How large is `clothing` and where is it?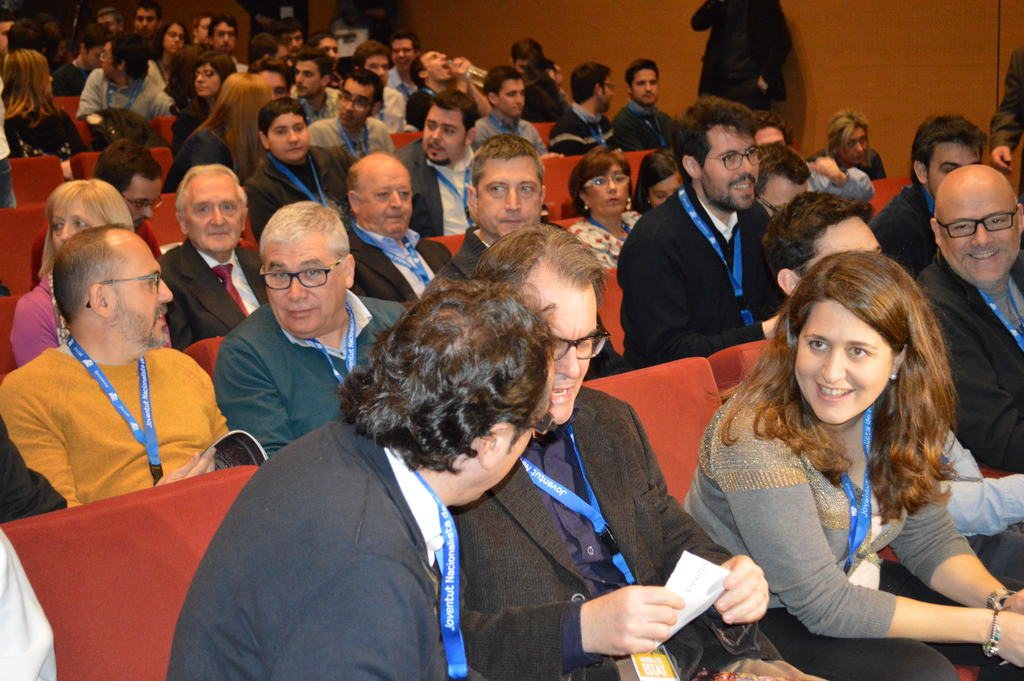
Bounding box: (689,0,794,99).
